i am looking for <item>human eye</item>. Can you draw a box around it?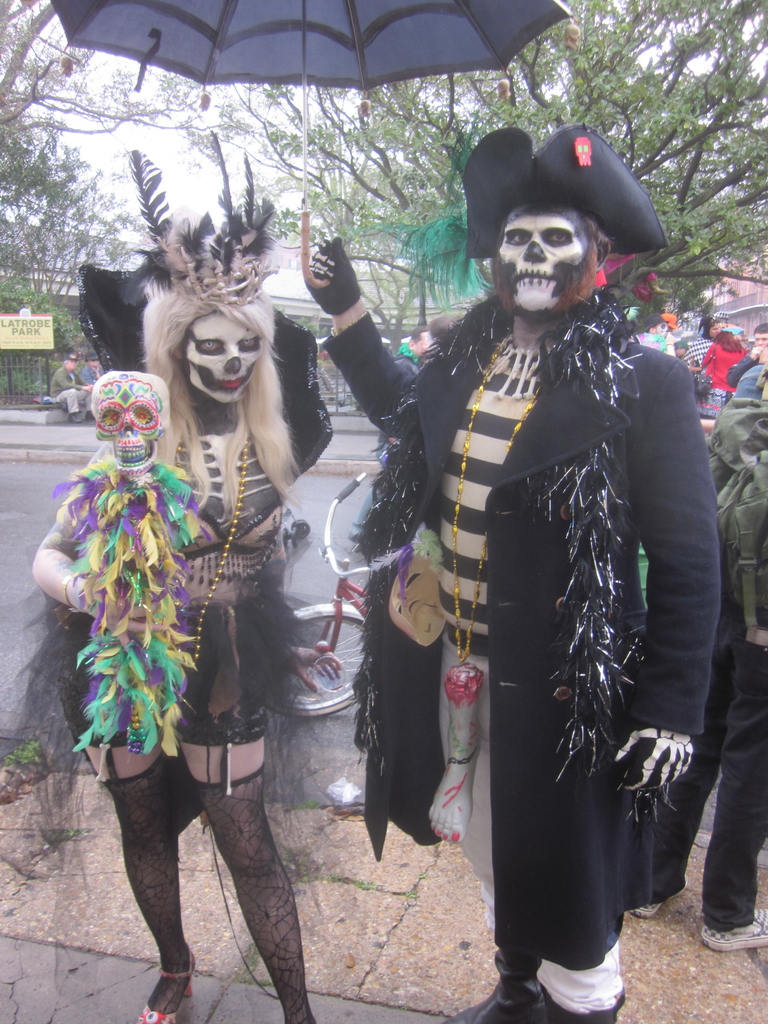
Sure, the bounding box is [547,231,573,242].
